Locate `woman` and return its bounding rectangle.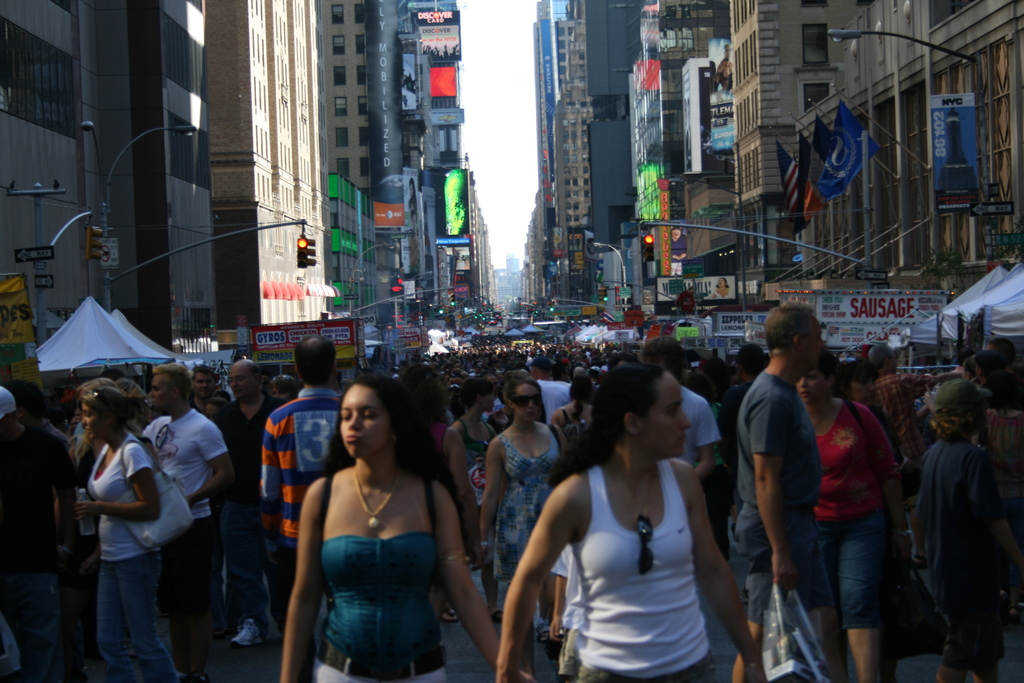
787, 350, 917, 682.
